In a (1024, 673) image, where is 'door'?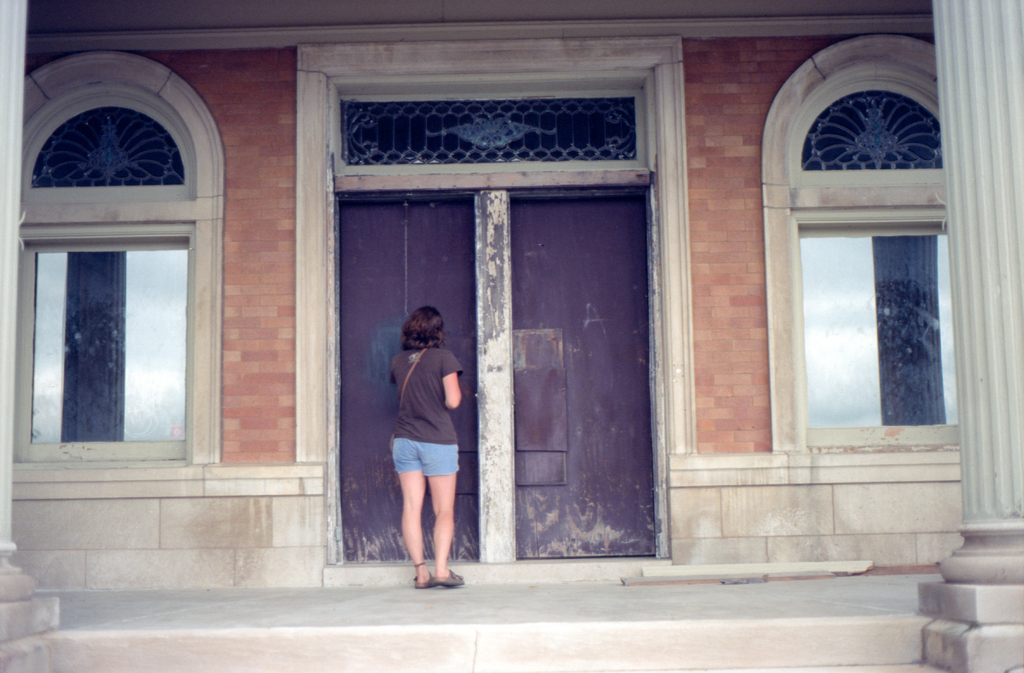
x1=304, y1=120, x2=663, y2=579.
